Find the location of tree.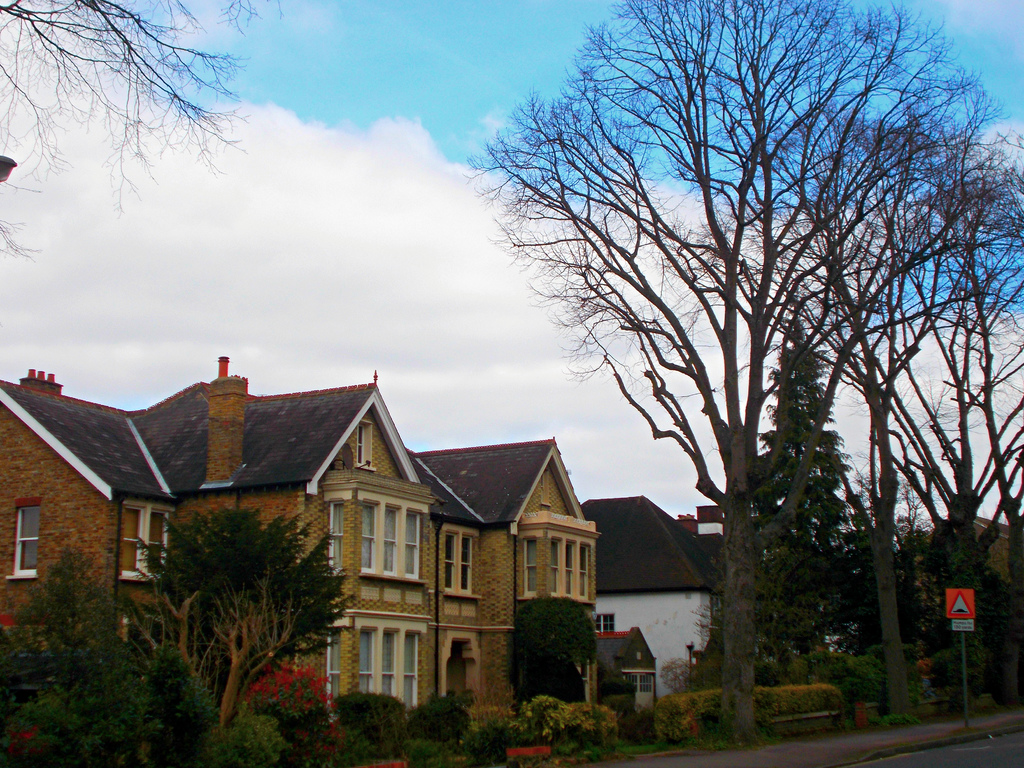
Location: <bbox>0, 541, 218, 767</bbox>.
